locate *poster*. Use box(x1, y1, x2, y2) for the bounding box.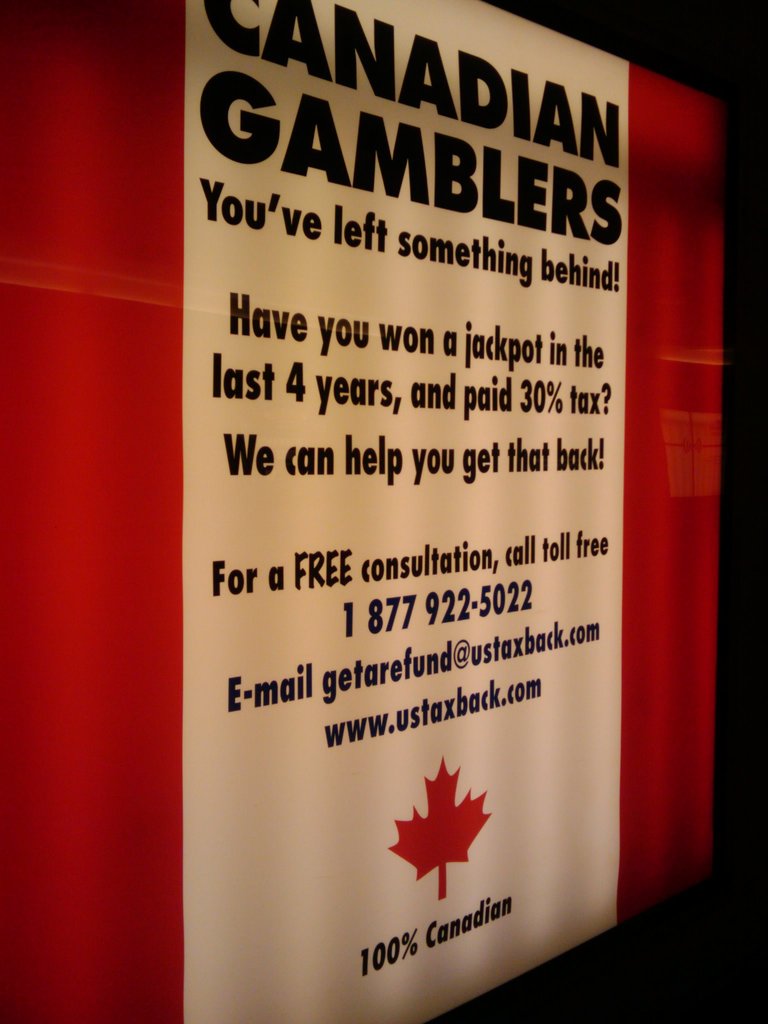
box(0, 1, 734, 1023).
